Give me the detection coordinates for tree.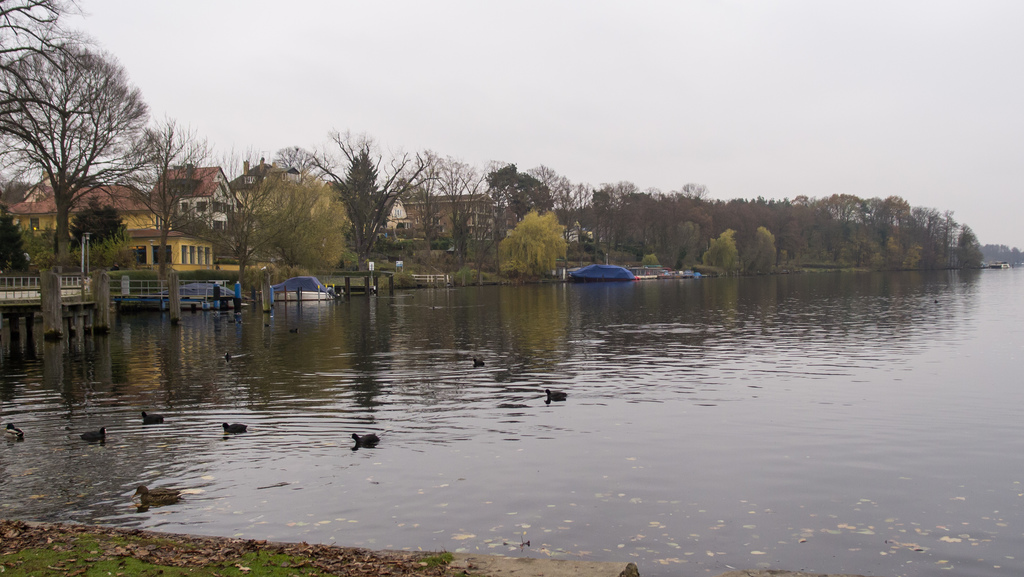
BBox(120, 113, 223, 277).
